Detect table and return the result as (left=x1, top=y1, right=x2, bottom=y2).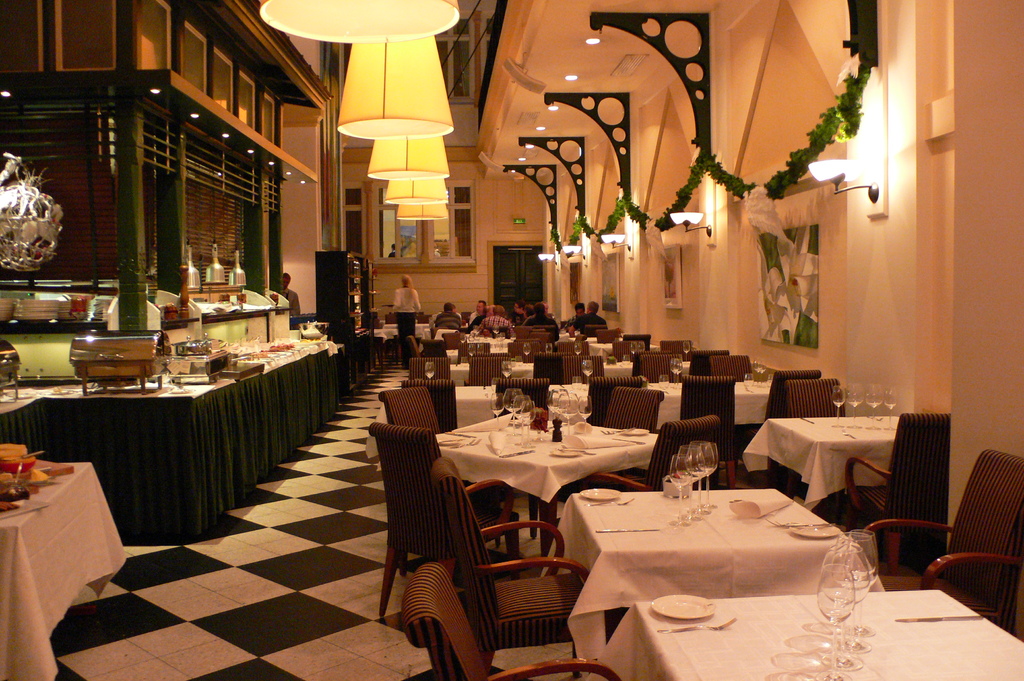
(left=422, top=355, right=750, bottom=382).
